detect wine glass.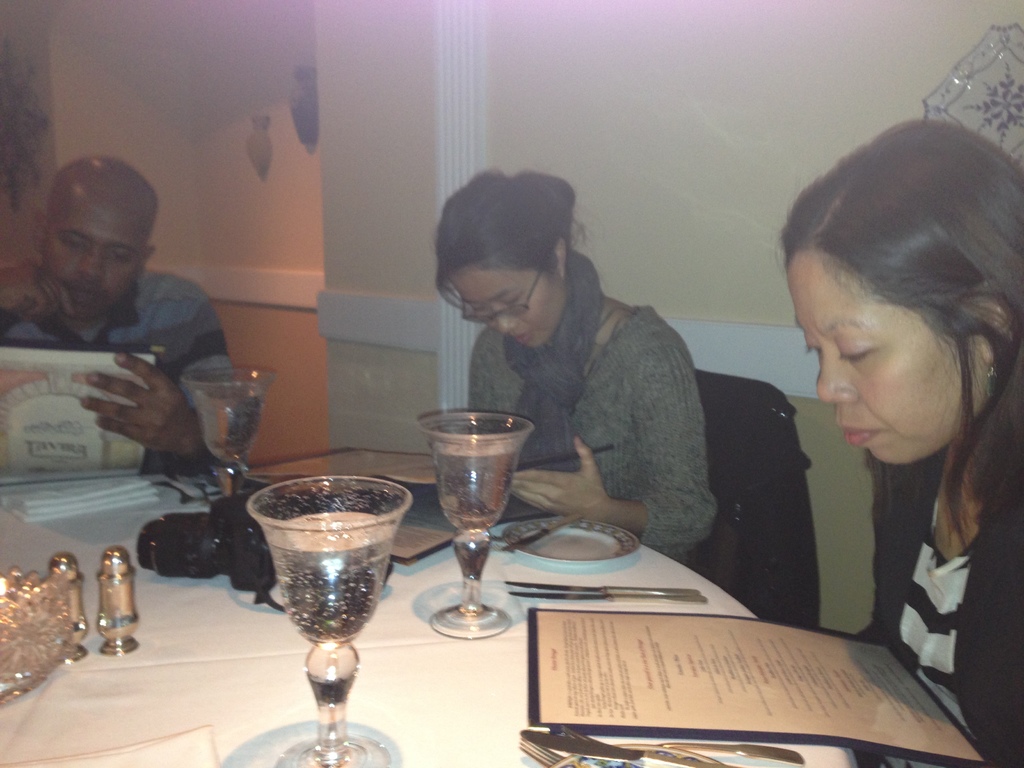
Detected at region(247, 474, 410, 767).
